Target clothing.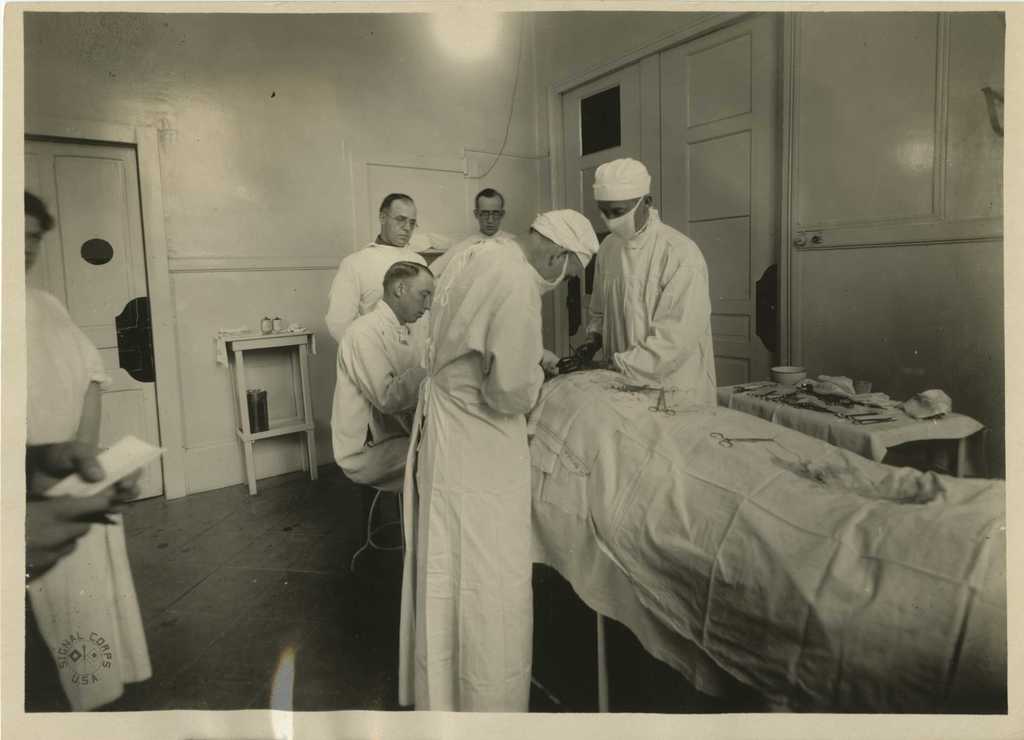
Target region: l=329, t=295, r=433, b=492.
